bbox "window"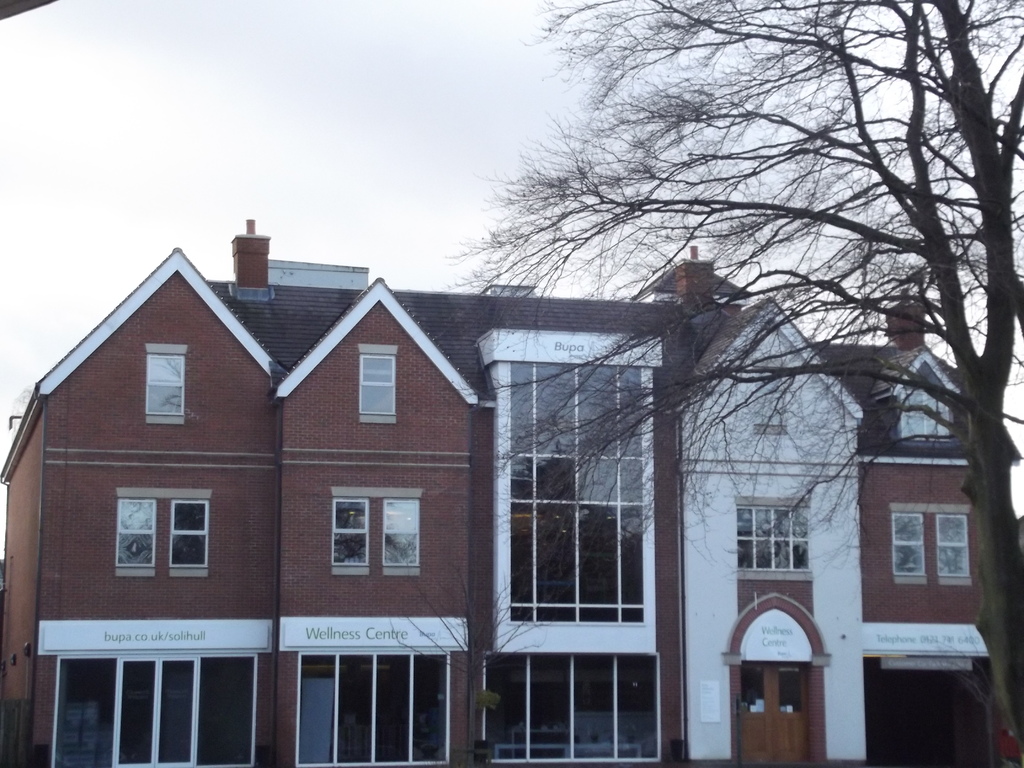
locate(146, 343, 184, 426)
